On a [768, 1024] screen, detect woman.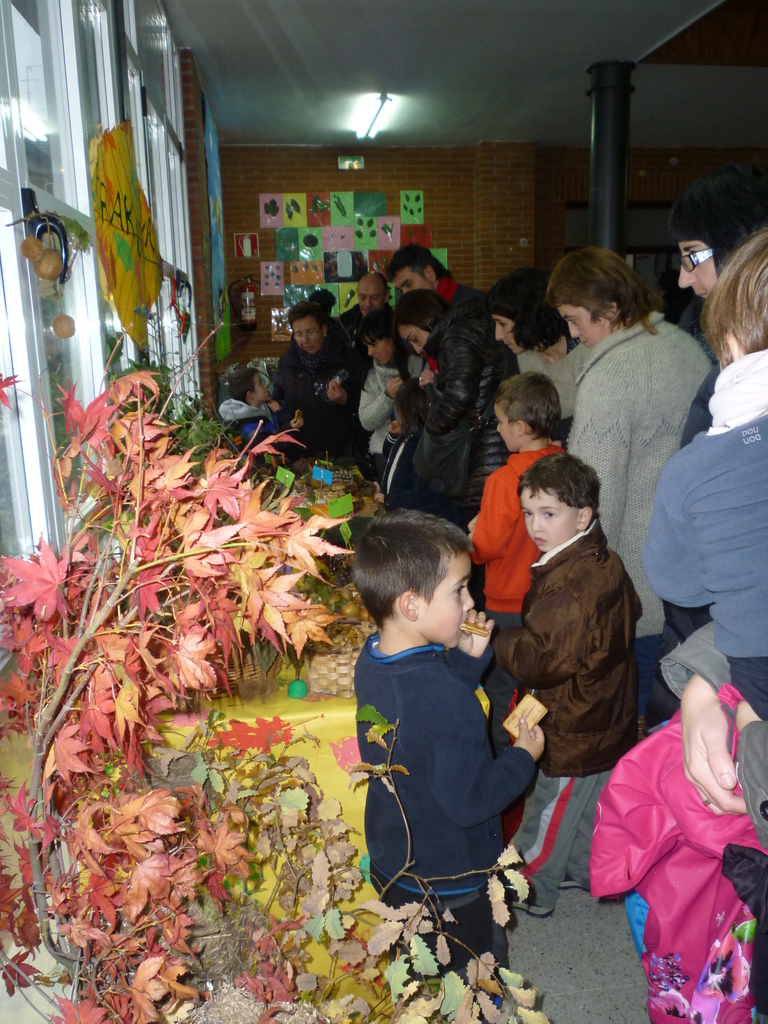
select_region(495, 253, 589, 419).
